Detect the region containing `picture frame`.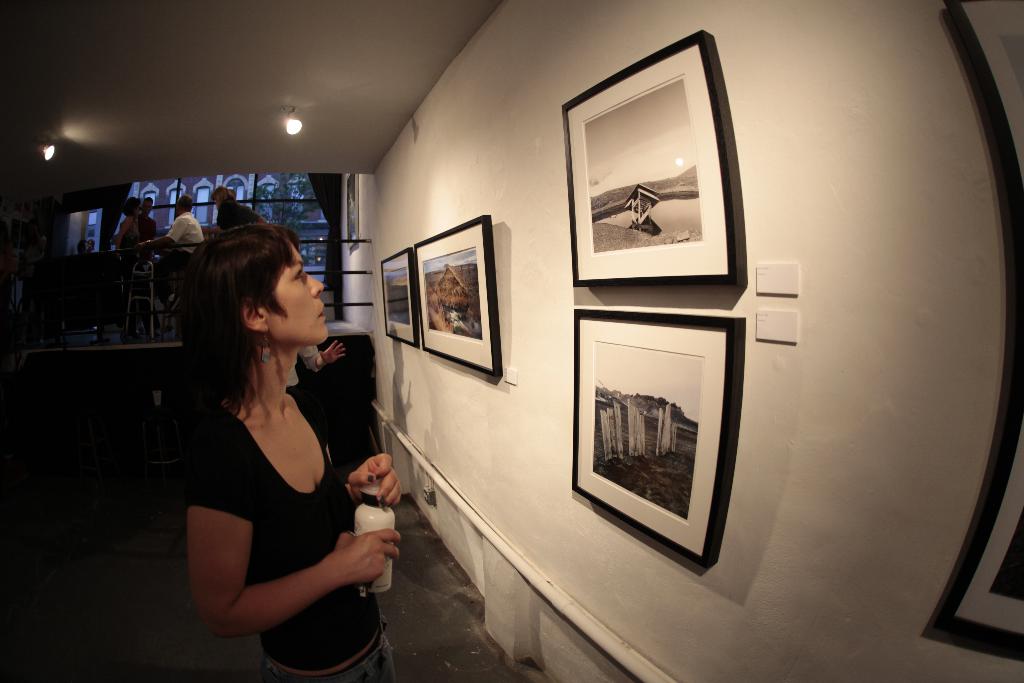
[left=924, top=3, right=1023, bottom=658].
